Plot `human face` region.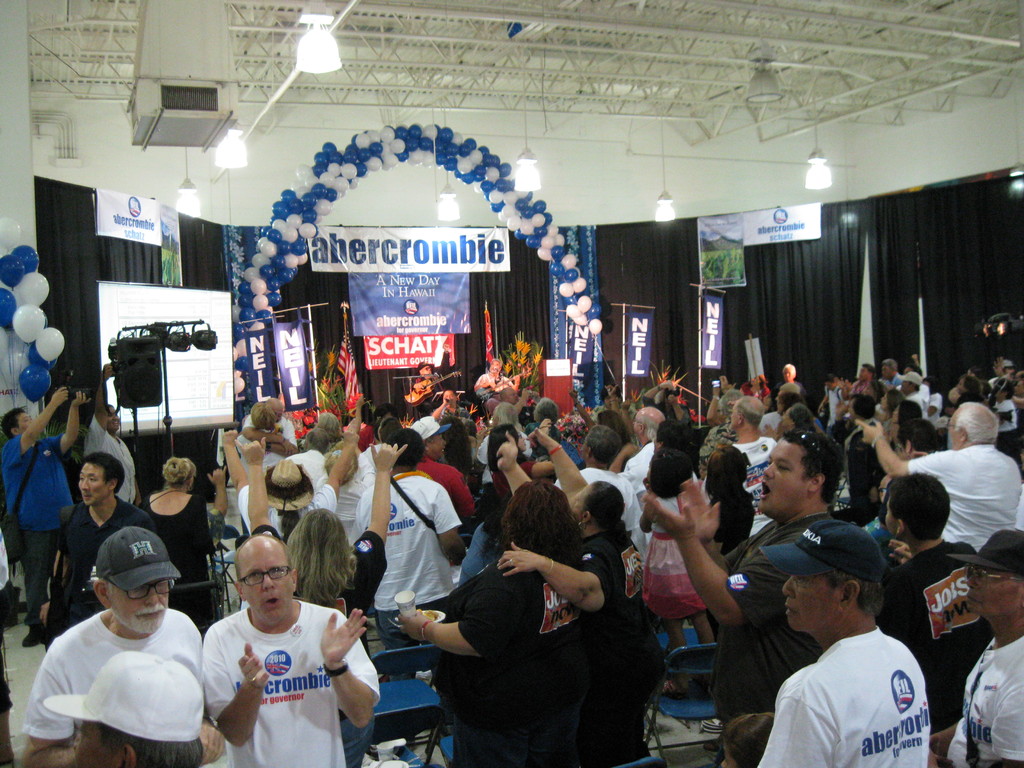
Plotted at left=947, top=420, right=960, bottom=445.
